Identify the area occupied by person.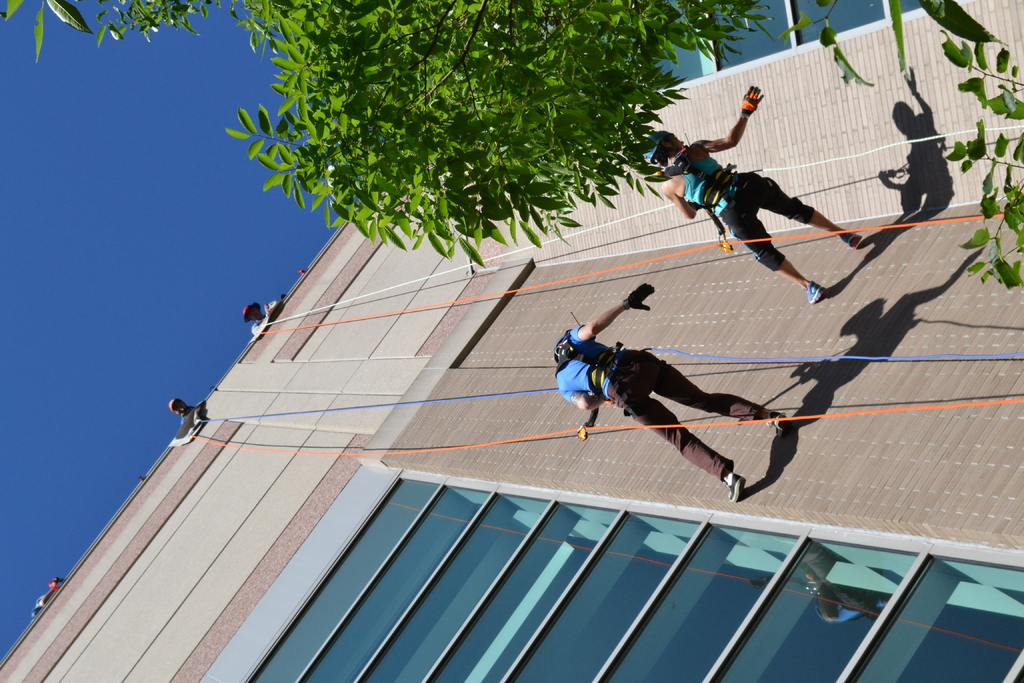
Area: BBox(242, 293, 286, 334).
